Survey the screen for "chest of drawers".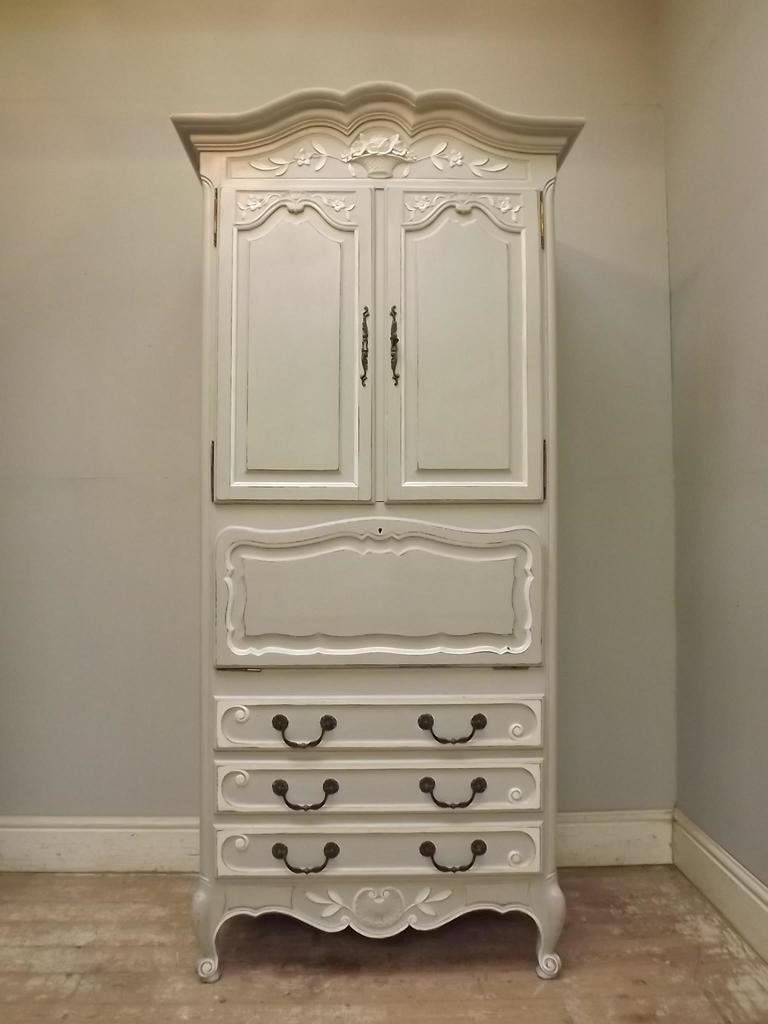
Survey found: <bbox>171, 79, 587, 983</bbox>.
